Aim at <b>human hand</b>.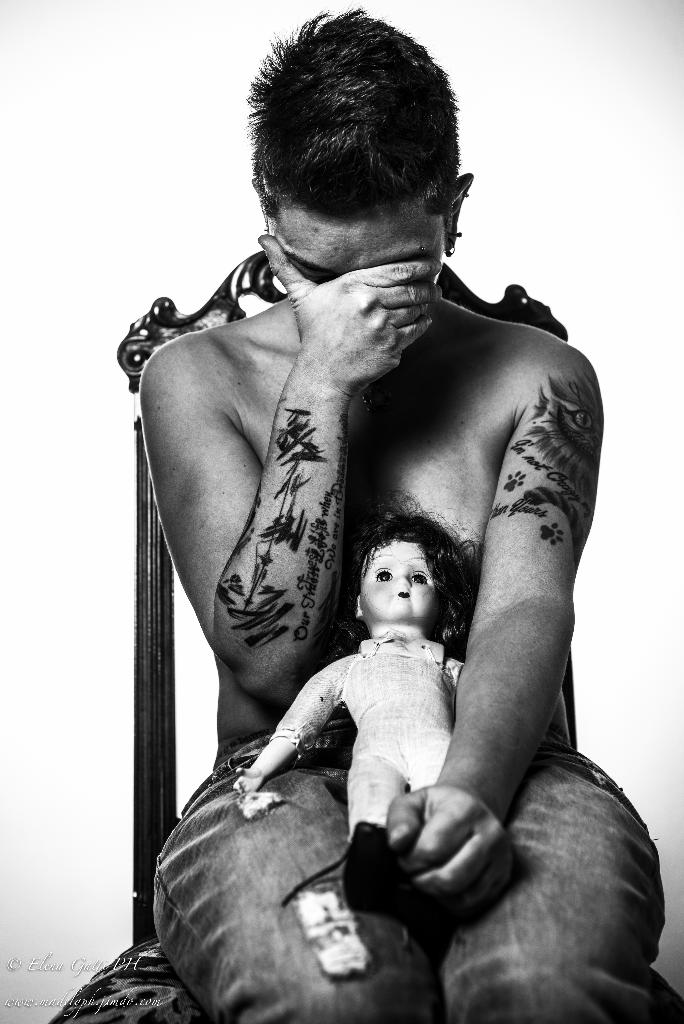
Aimed at 231:765:263:799.
